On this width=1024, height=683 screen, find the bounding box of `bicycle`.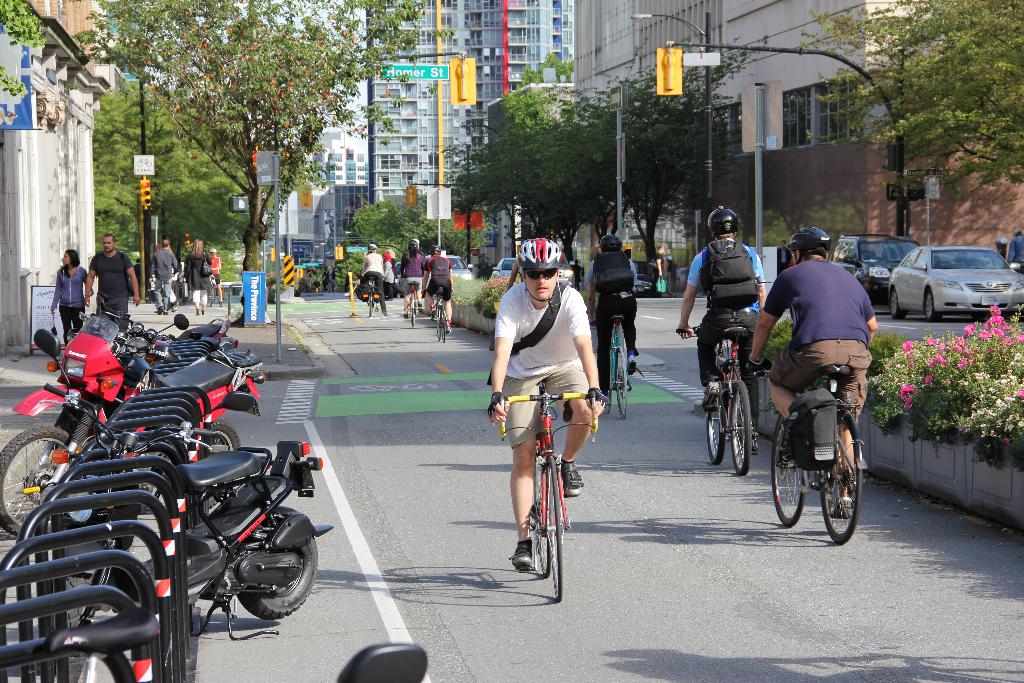
Bounding box: 593 311 636 418.
